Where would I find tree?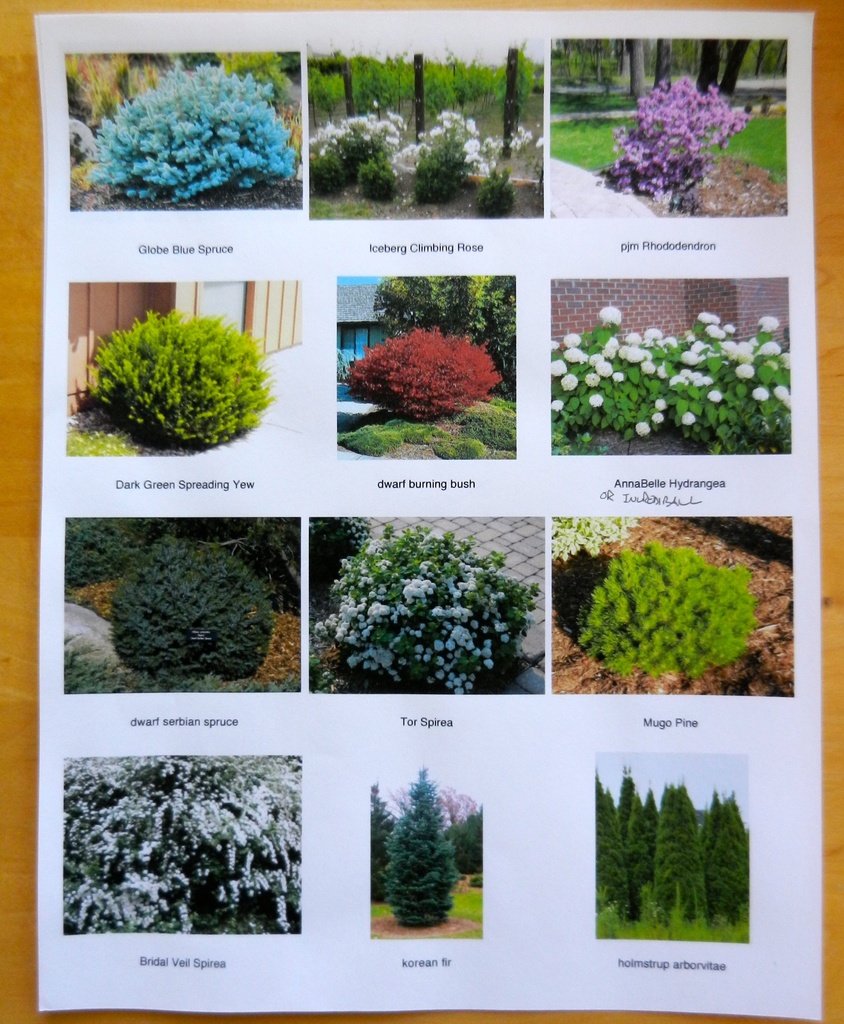
At 372, 772, 456, 925.
